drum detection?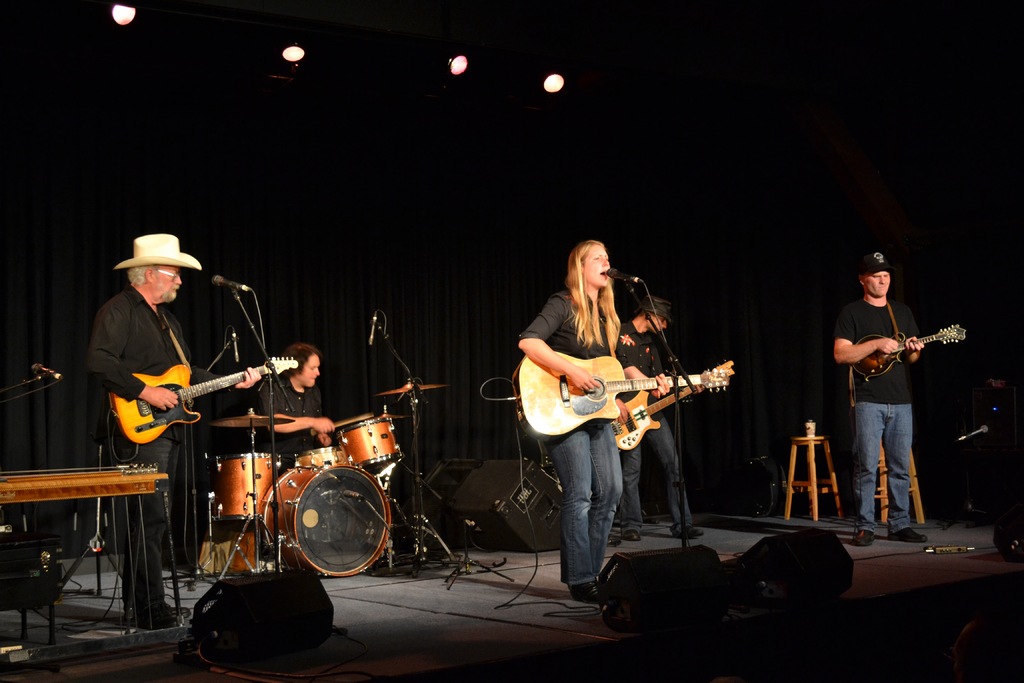
{"x1": 213, "y1": 454, "x2": 279, "y2": 575}
